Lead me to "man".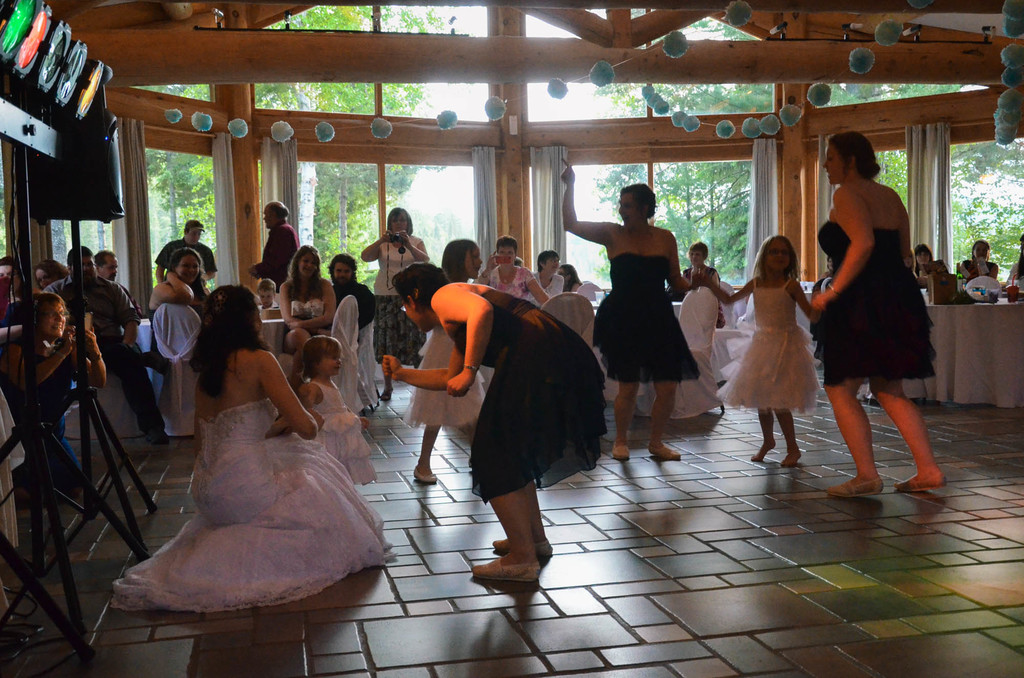
Lead to 95,253,140,308.
